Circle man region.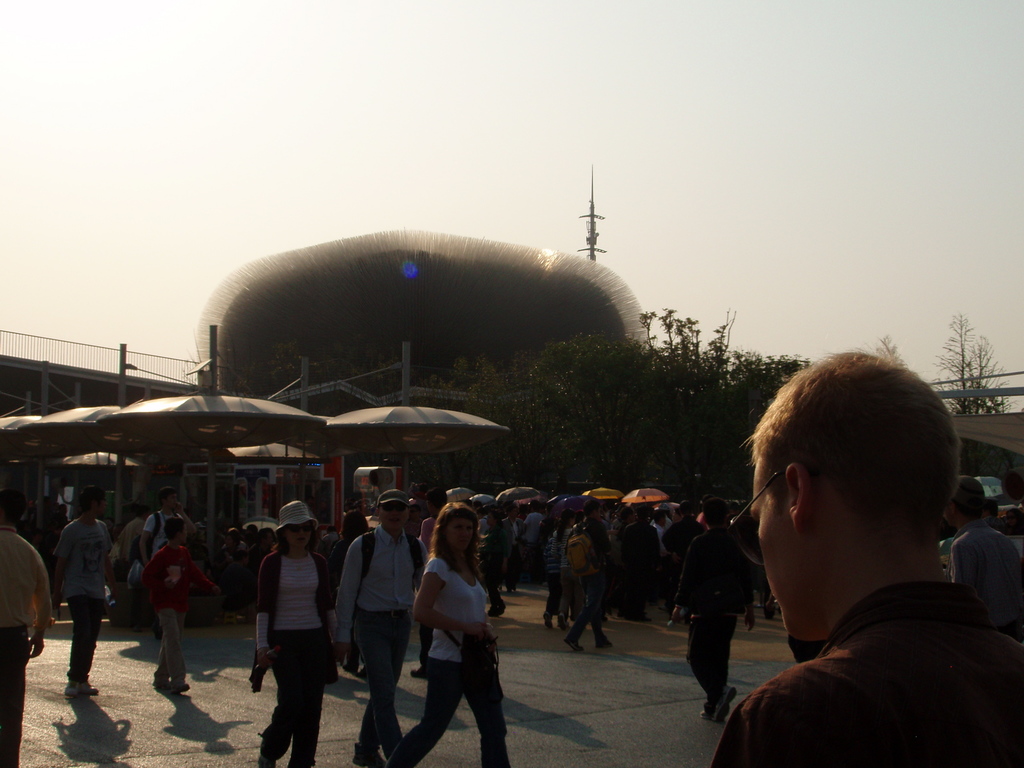
Region: [x1=660, y1=504, x2=711, y2=627].
